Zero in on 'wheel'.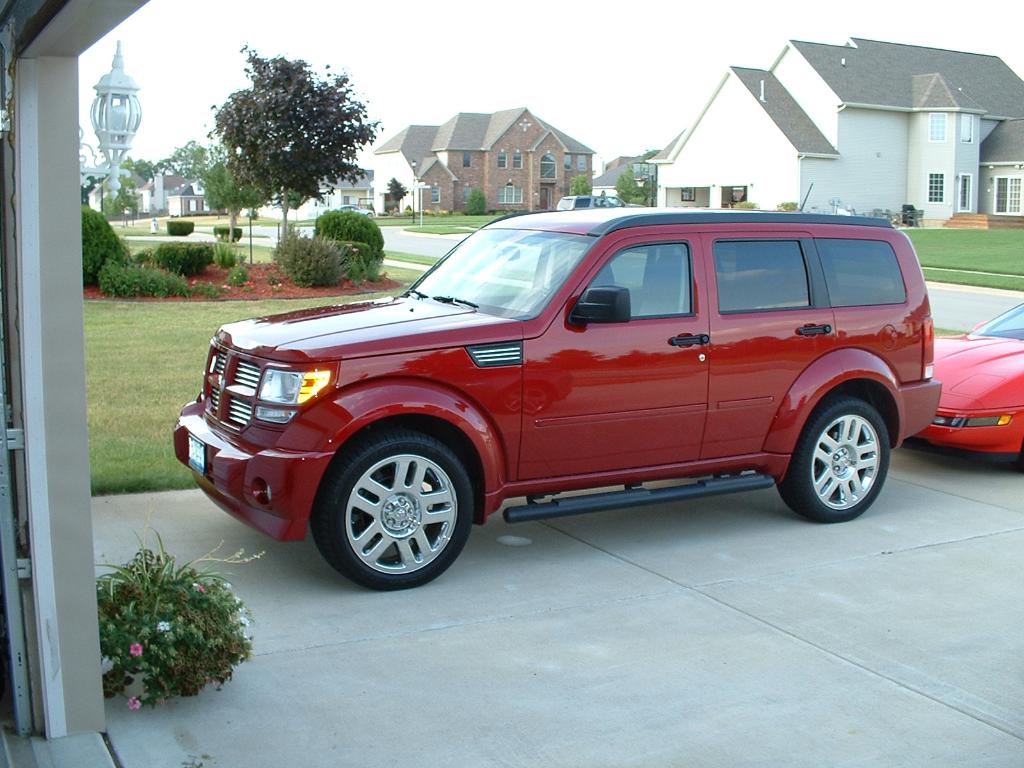
Zeroed in: bbox(775, 393, 892, 524).
